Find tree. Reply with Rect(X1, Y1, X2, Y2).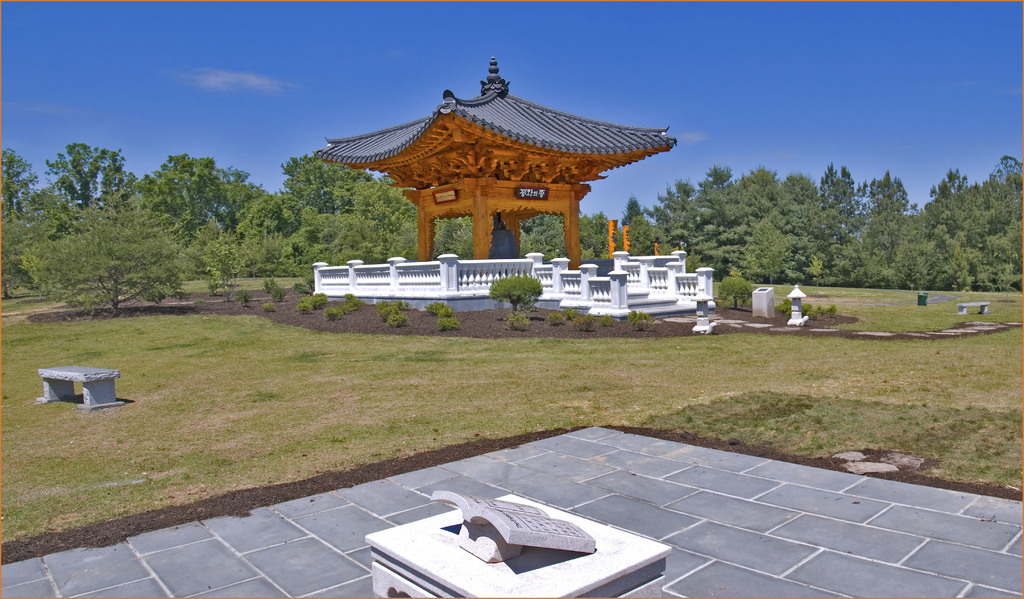
Rect(42, 142, 131, 204).
